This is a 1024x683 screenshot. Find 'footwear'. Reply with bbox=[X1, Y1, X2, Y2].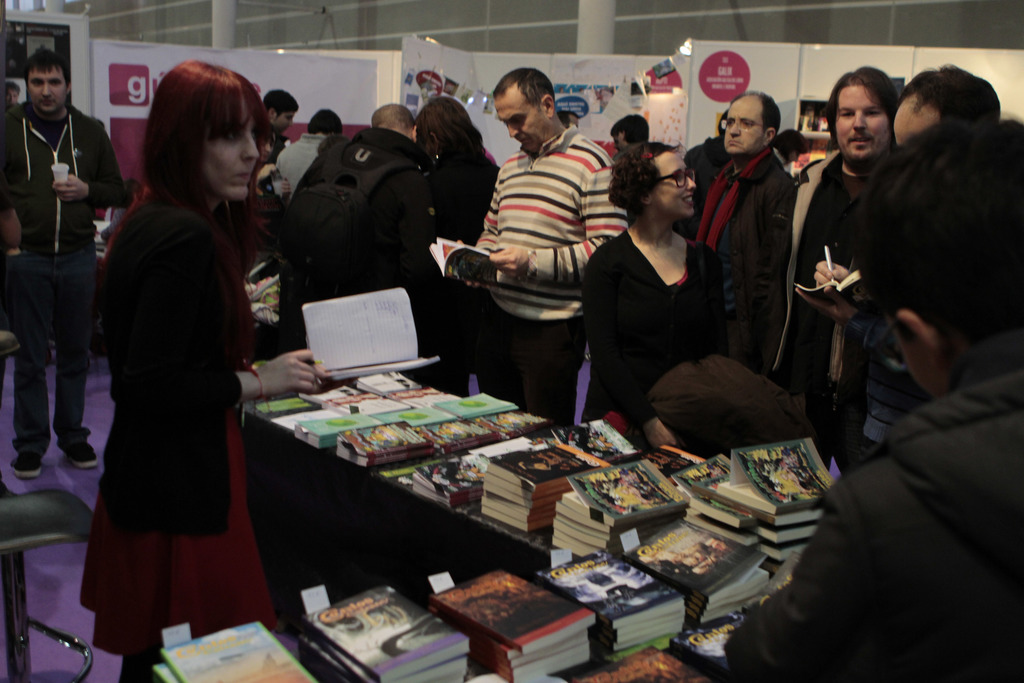
bbox=[11, 454, 41, 481].
